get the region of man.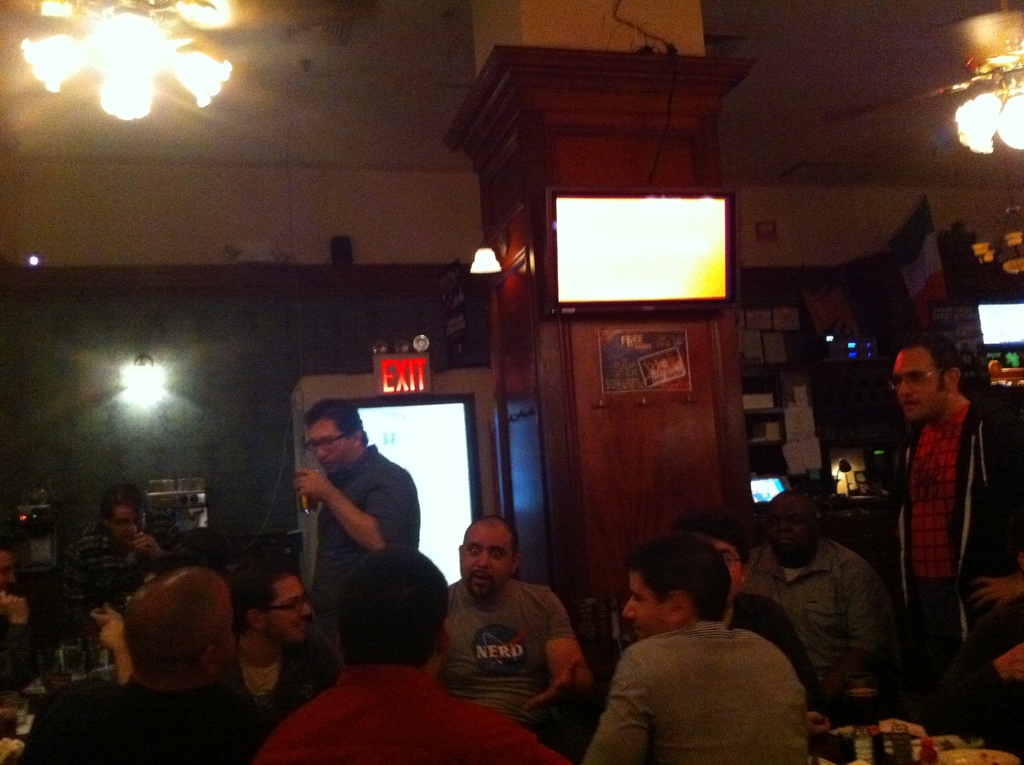
bbox=(17, 563, 245, 764).
